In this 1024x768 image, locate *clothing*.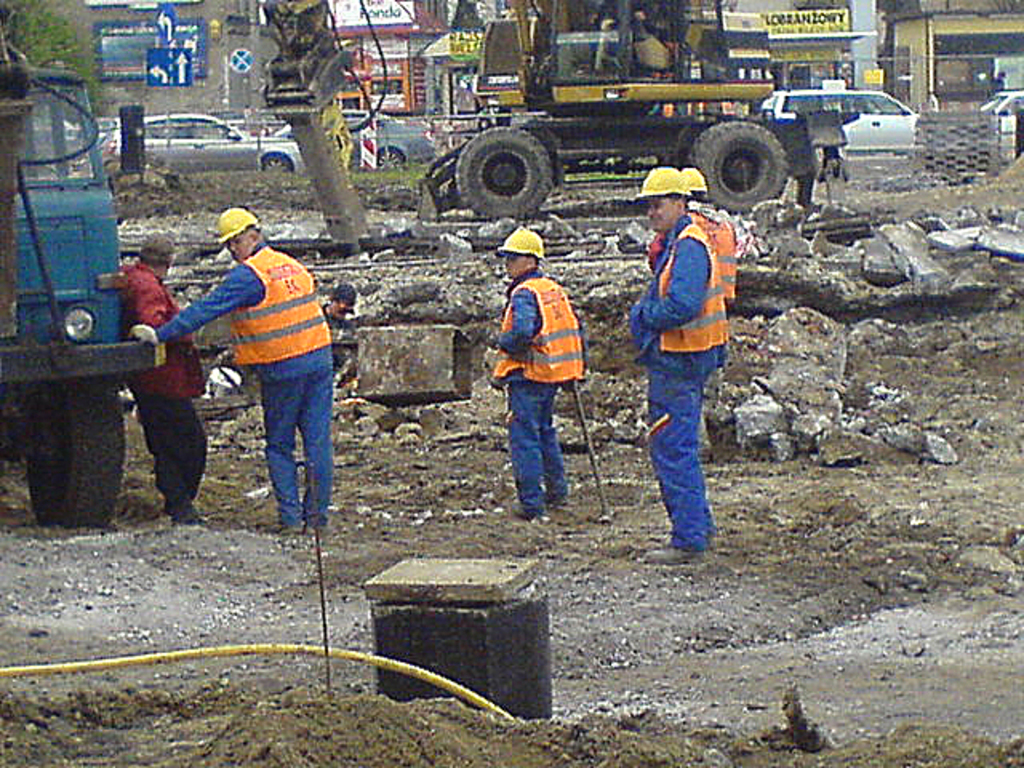
Bounding box: 491:259:592:520.
